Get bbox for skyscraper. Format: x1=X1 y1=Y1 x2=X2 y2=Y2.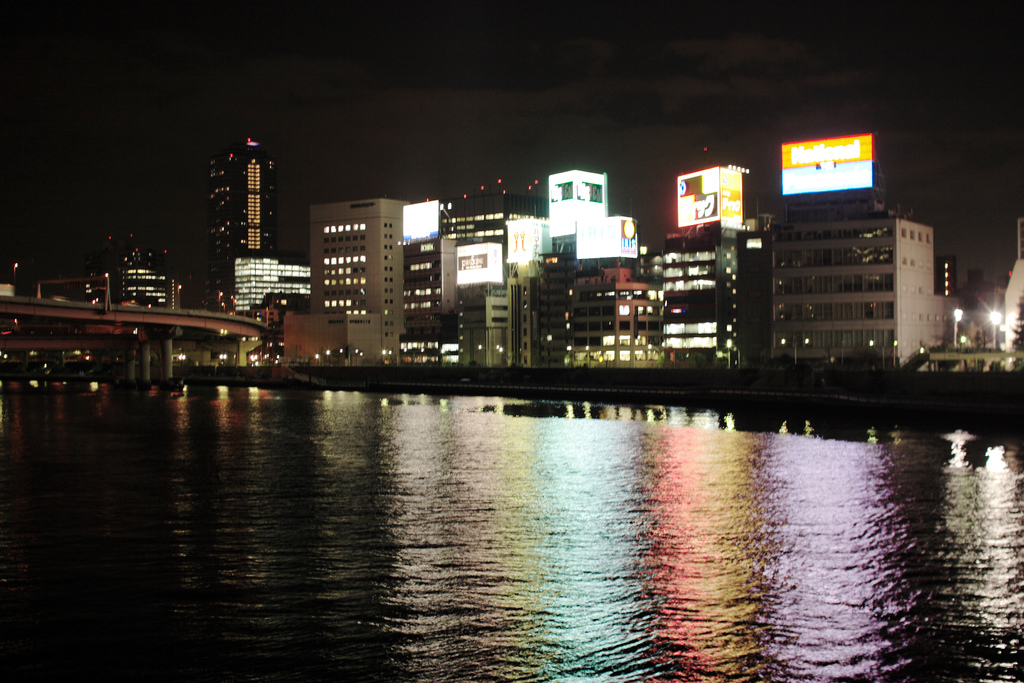
x1=538 y1=165 x2=620 y2=242.
